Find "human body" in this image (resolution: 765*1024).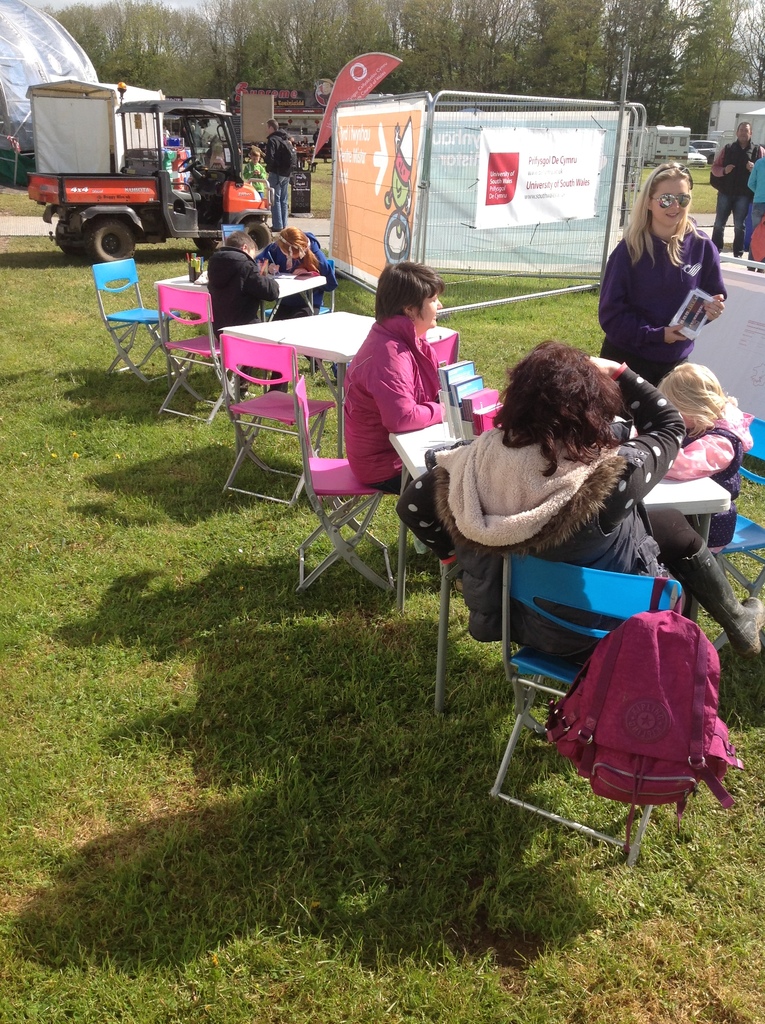
344:314:449:562.
